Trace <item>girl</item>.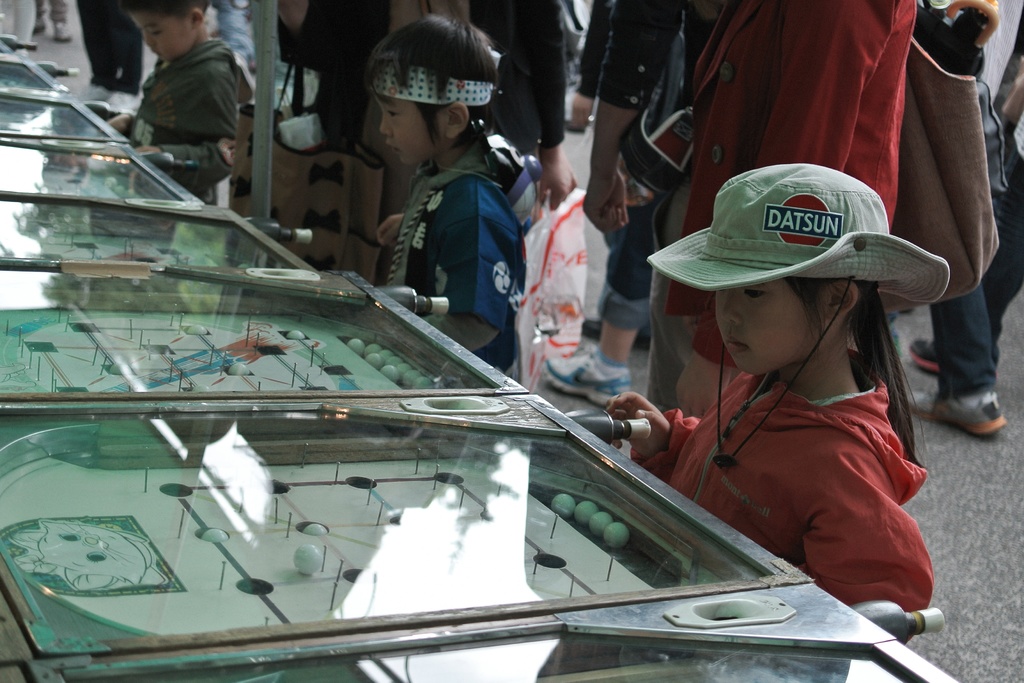
Traced to x1=601 y1=160 x2=954 y2=609.
